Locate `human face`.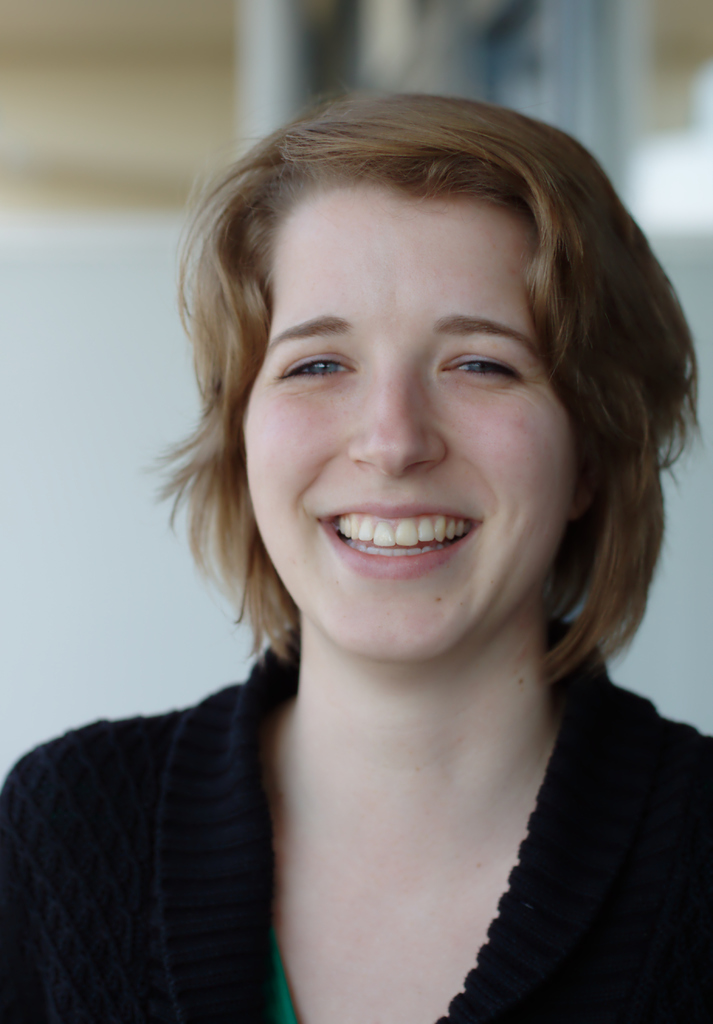
Bounding box: 241/189/580/662.
